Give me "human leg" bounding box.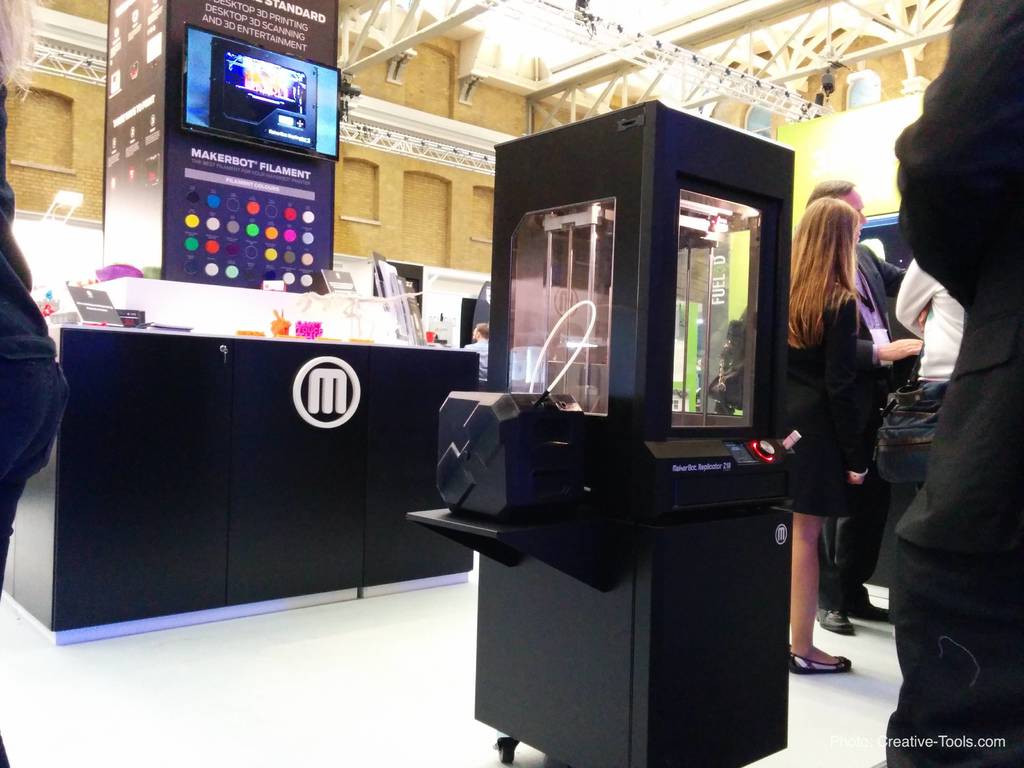
BBox(817, 500, 857, 636).
